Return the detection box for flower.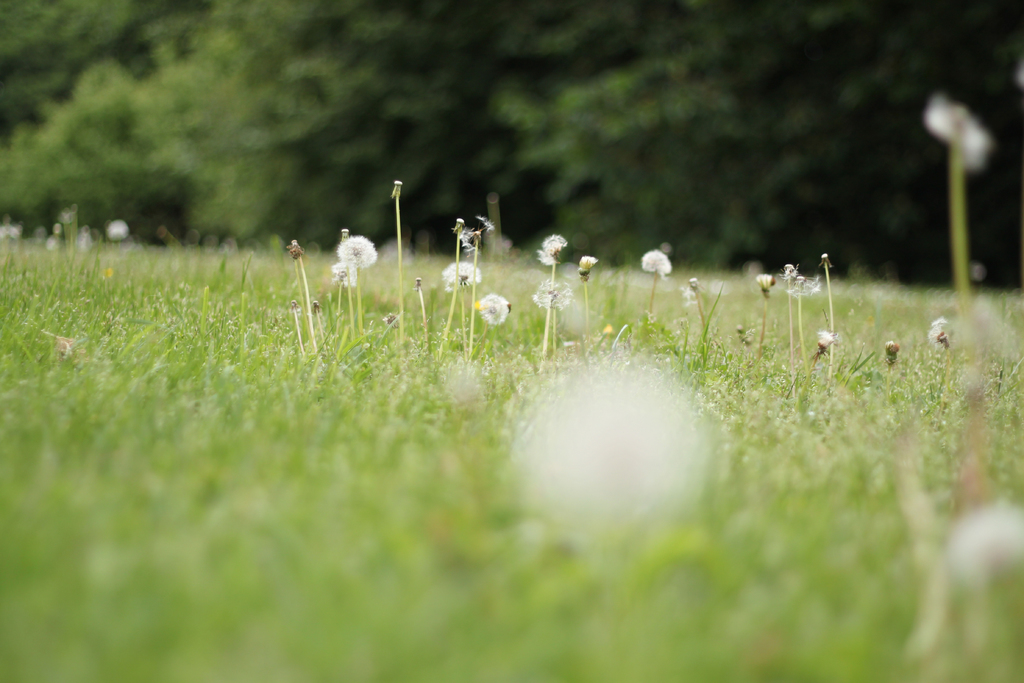
locate(635, 252, 668, 279).
